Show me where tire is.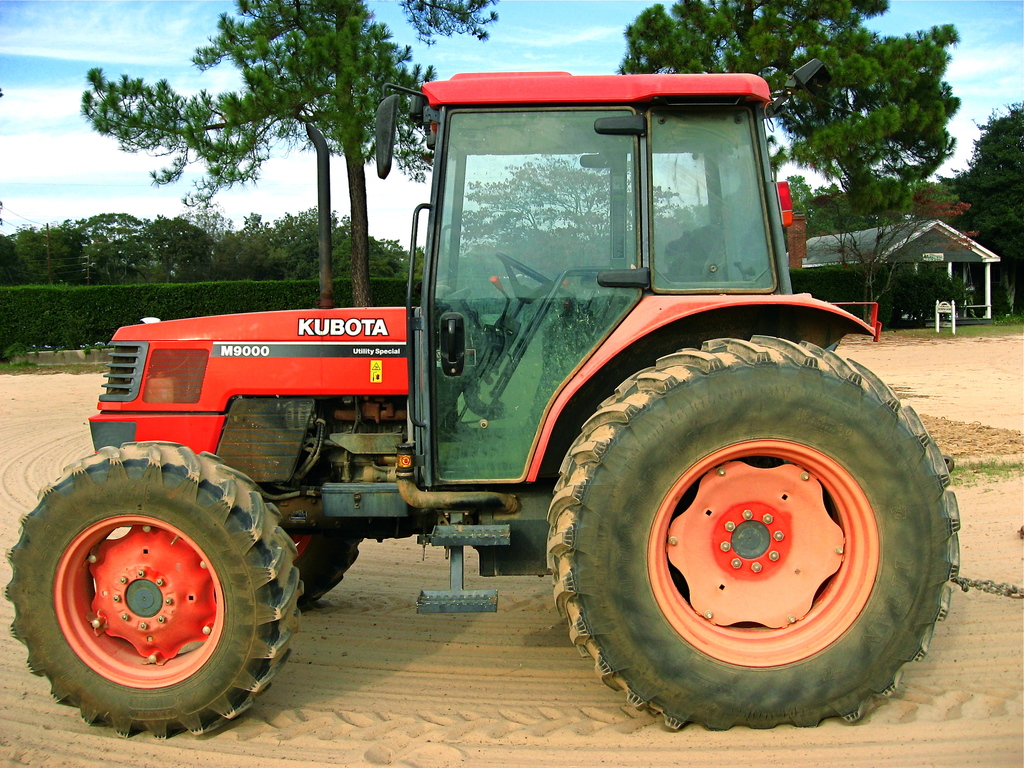
tire is at <region>544, 332, 954, 737</region>.
